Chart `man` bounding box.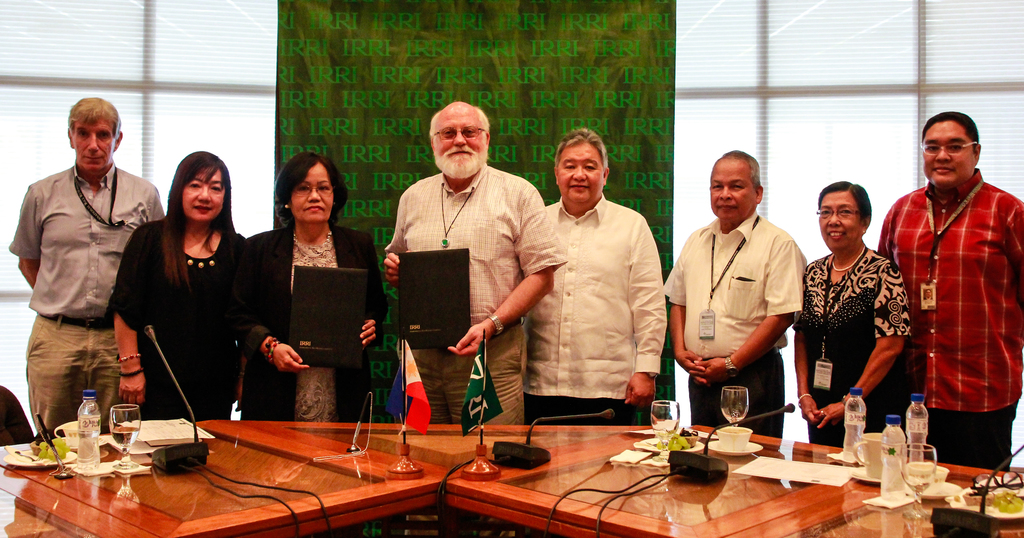
Charted: <region>871, 110, 1023, 473</region>.
